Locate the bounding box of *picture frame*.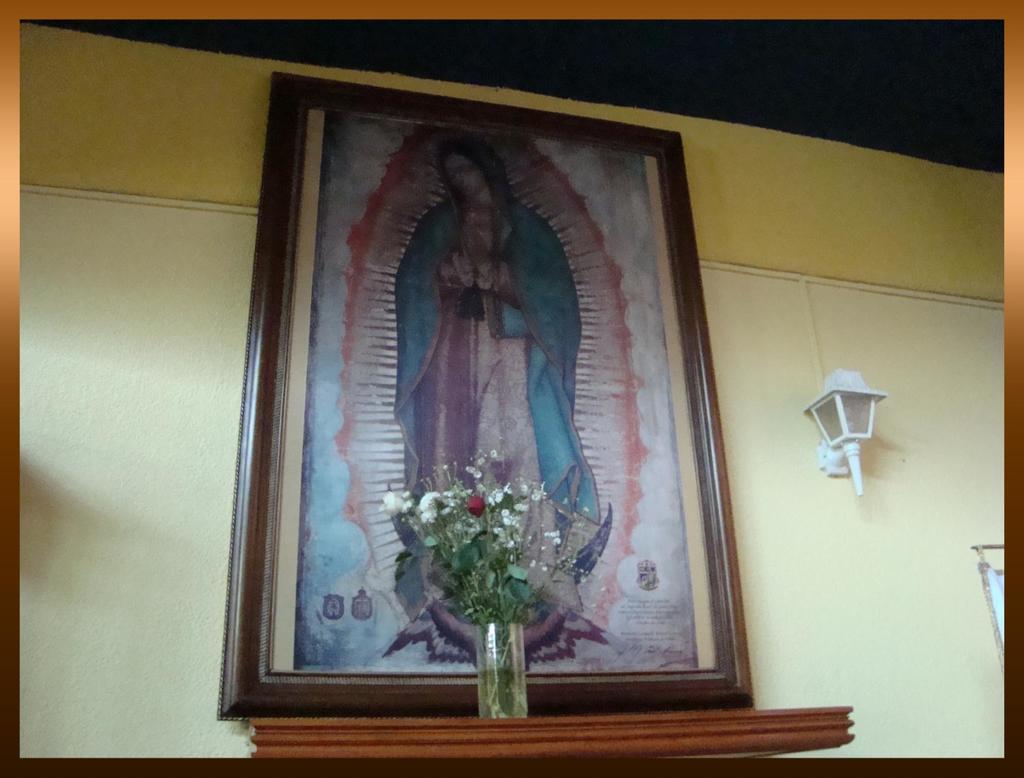
Bounding box: l=214, t=70, r=759, b=717.
